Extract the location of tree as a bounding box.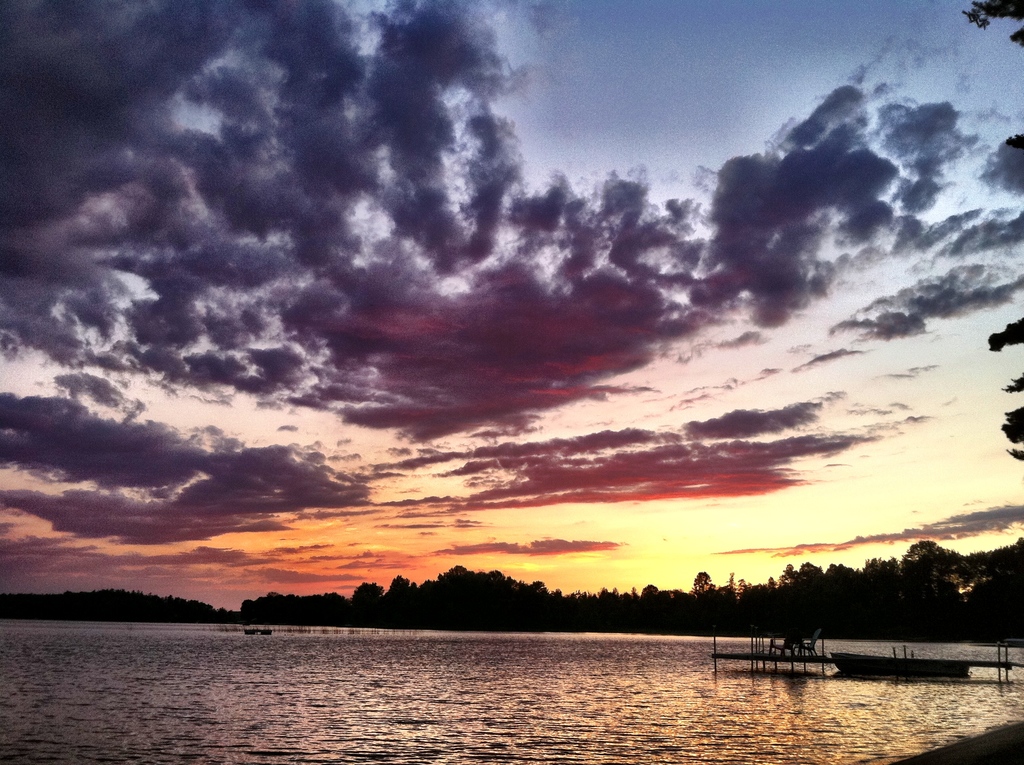
(x1=965, y1=0, x2=1023, y2=465).
